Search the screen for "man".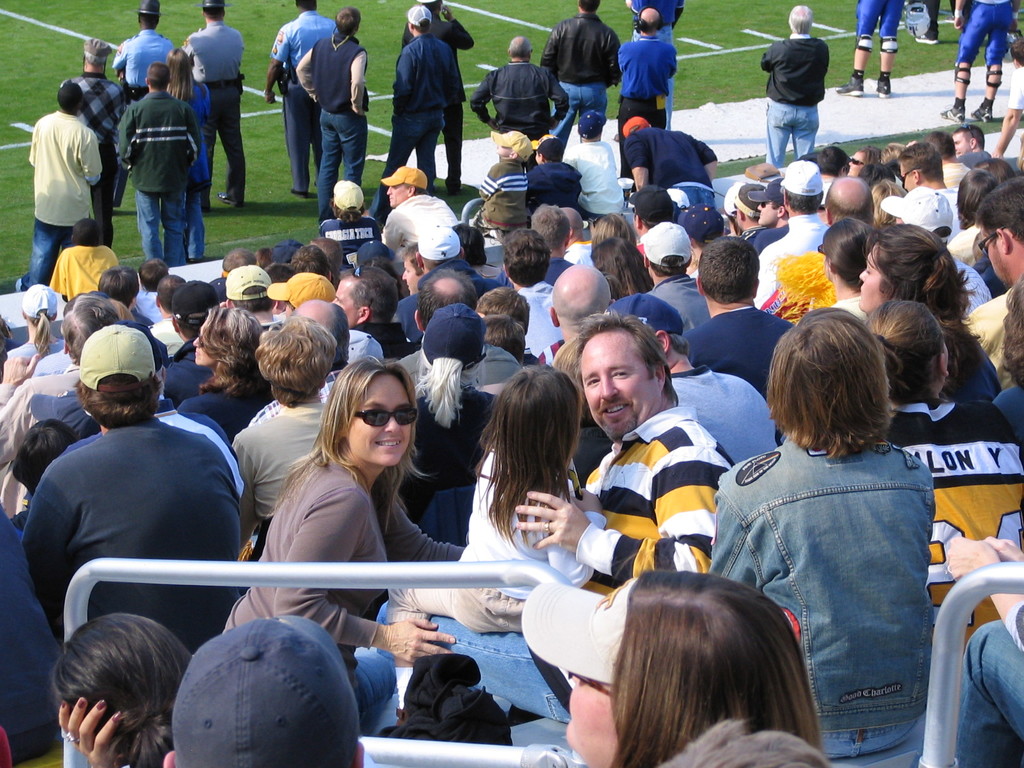
Found at <bbox>21, 322, 243, 657</bbox>.
